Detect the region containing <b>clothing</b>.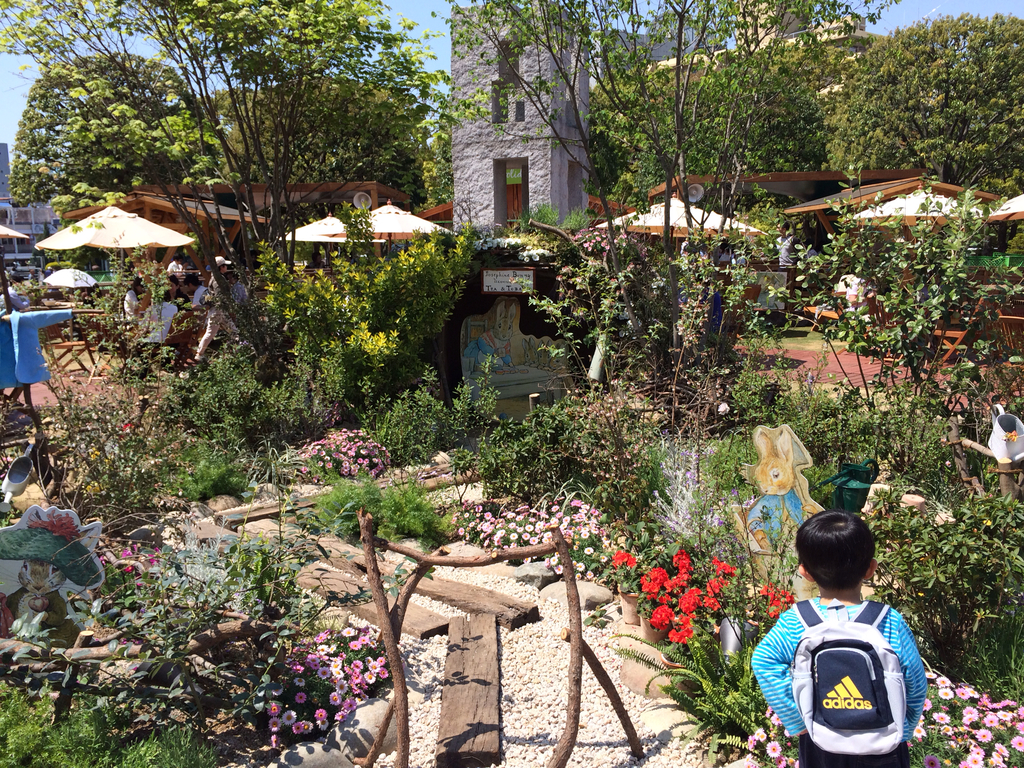
[124,291,140,322].
